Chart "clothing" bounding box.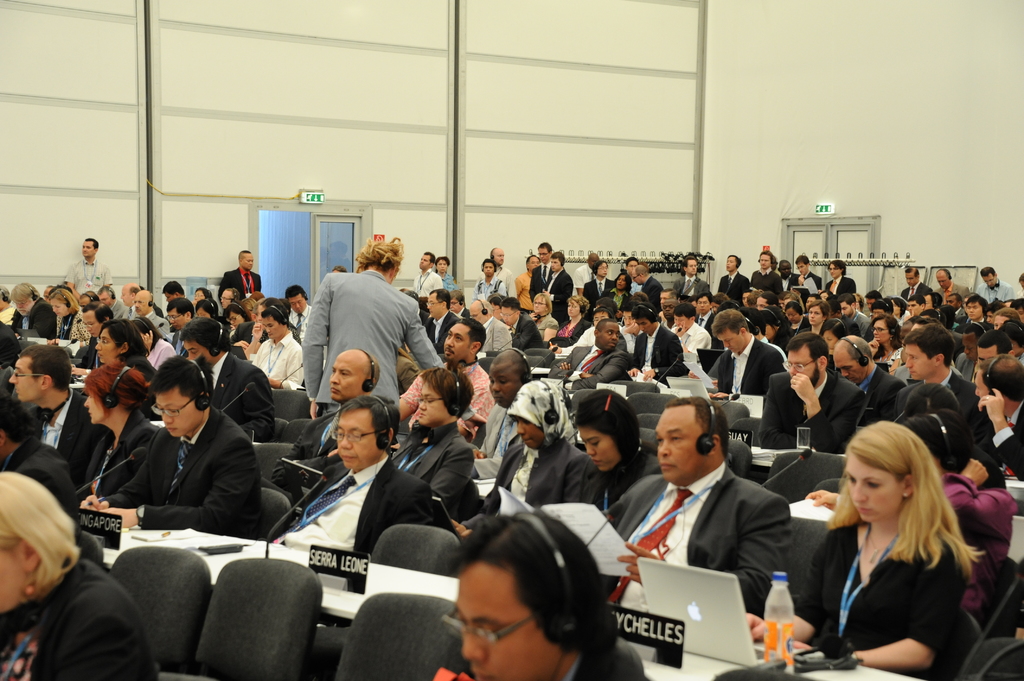
Charted: x1=824 y1=271 x2=858 y2=295.
